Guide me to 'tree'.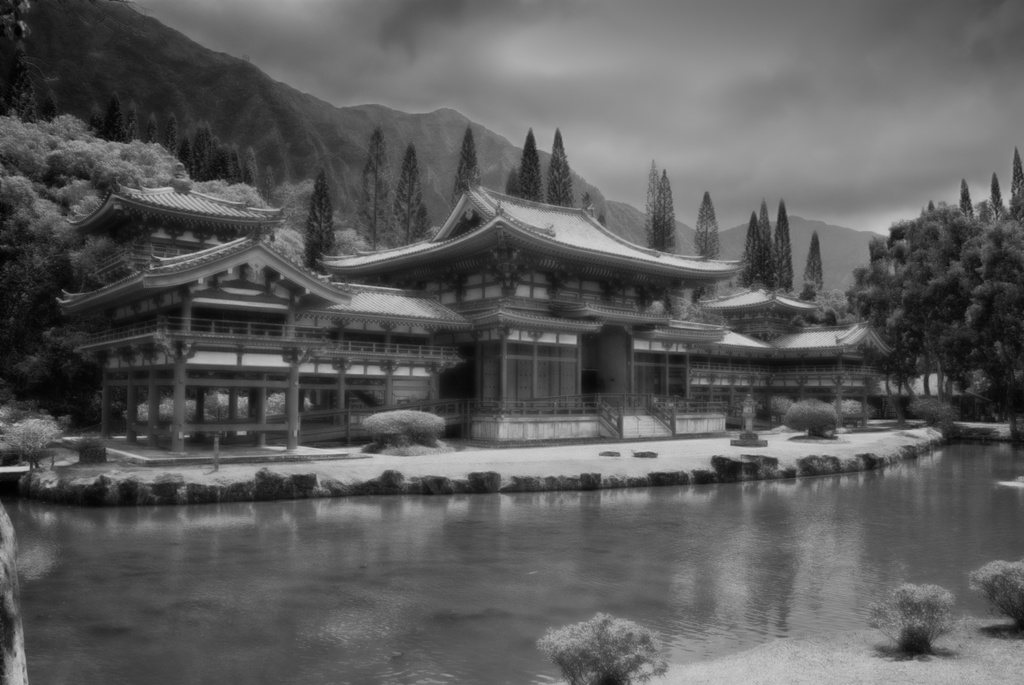
Guidance: bbox=[504, 164, 522, 196].
